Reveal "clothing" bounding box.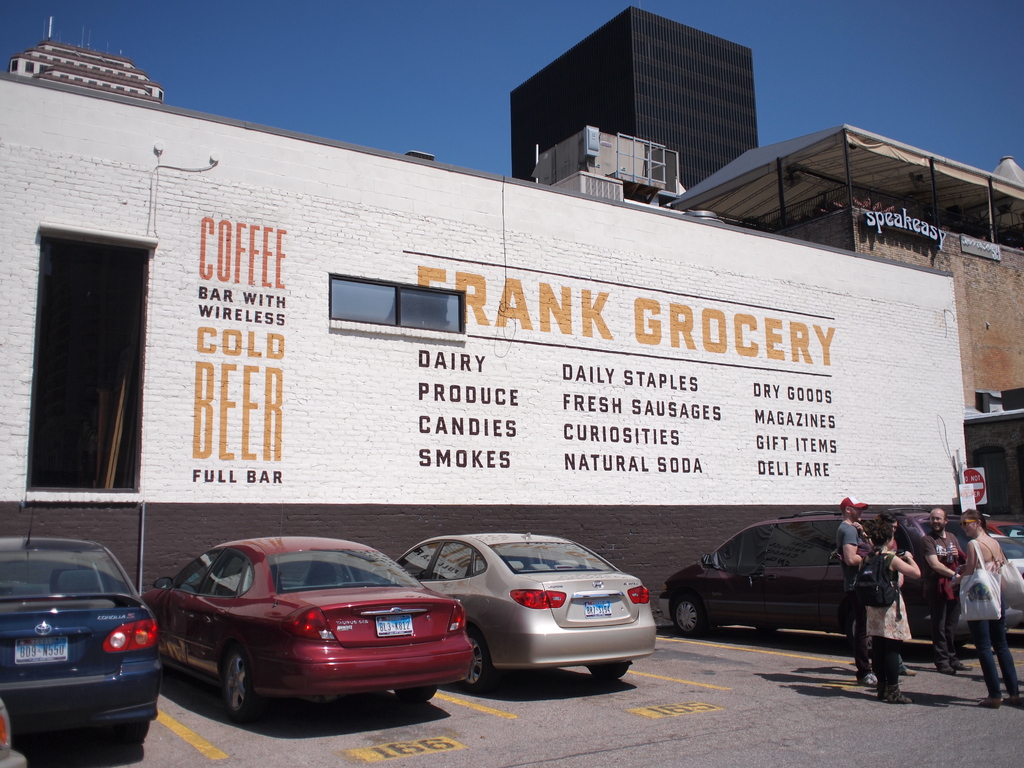
Revealed: 830,520,879,678.
